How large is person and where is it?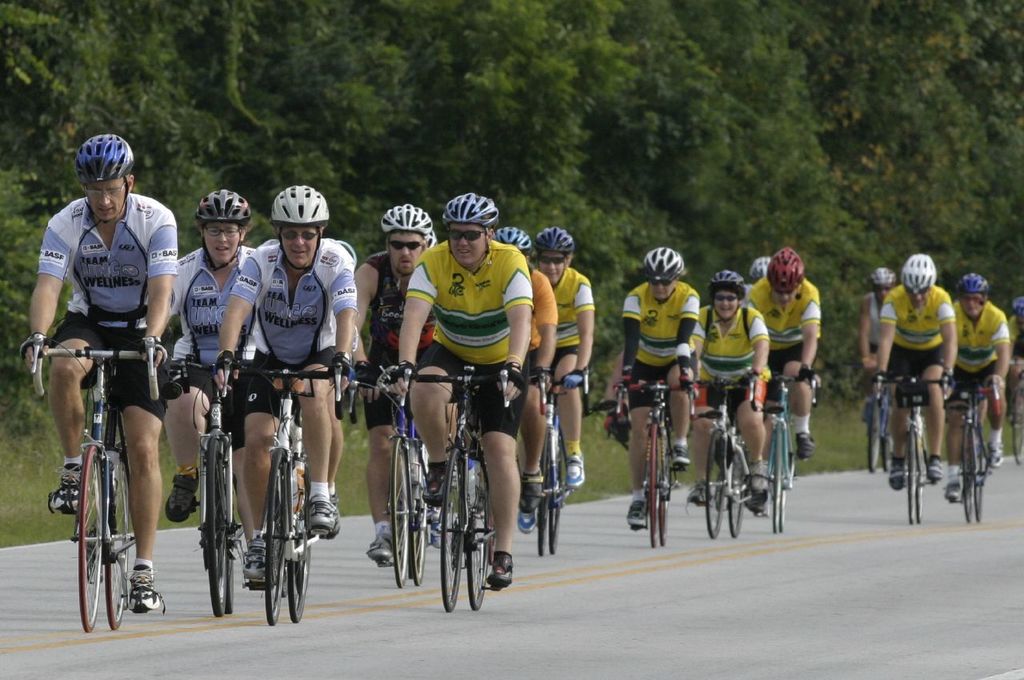
Bounding box: x1=700, y1=267, x2=767, y2=492.
